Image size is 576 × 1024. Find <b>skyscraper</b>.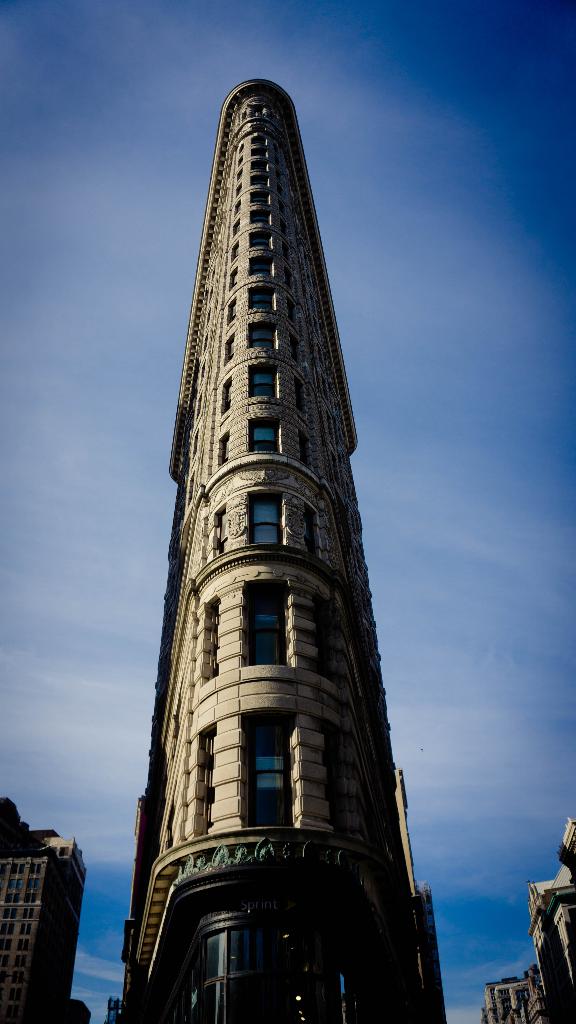
bbox(105, 77, 448, 1023).
